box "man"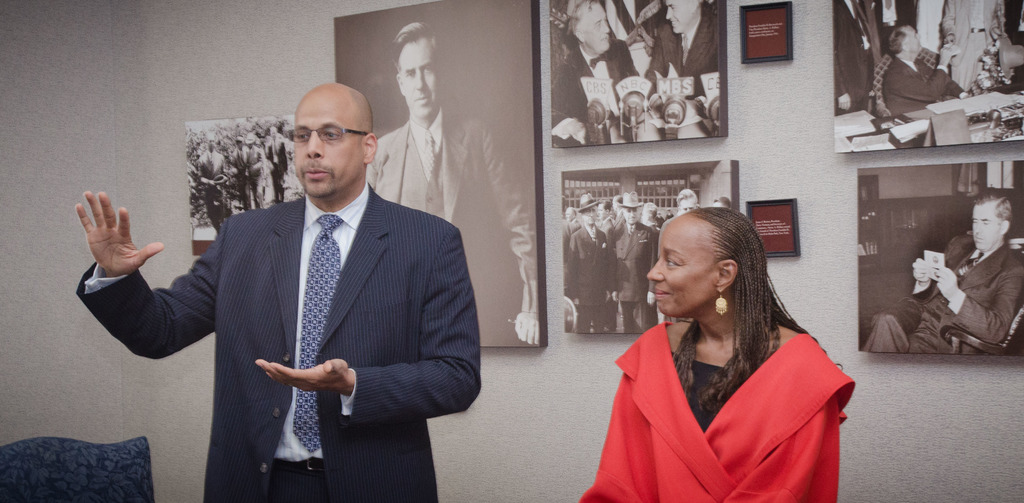
(897, 200, 1015, 364)
